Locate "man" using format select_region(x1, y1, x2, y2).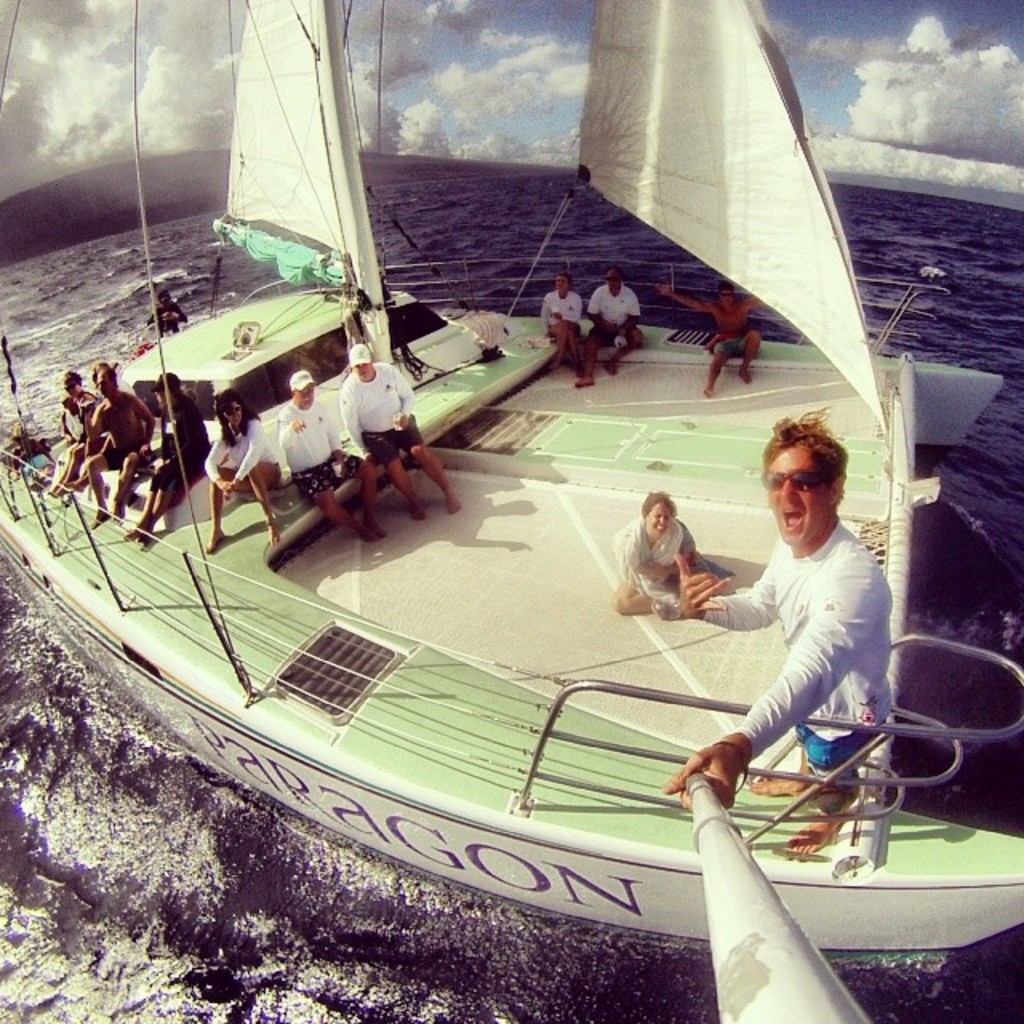
select_region(93, 363, 157, 530).
